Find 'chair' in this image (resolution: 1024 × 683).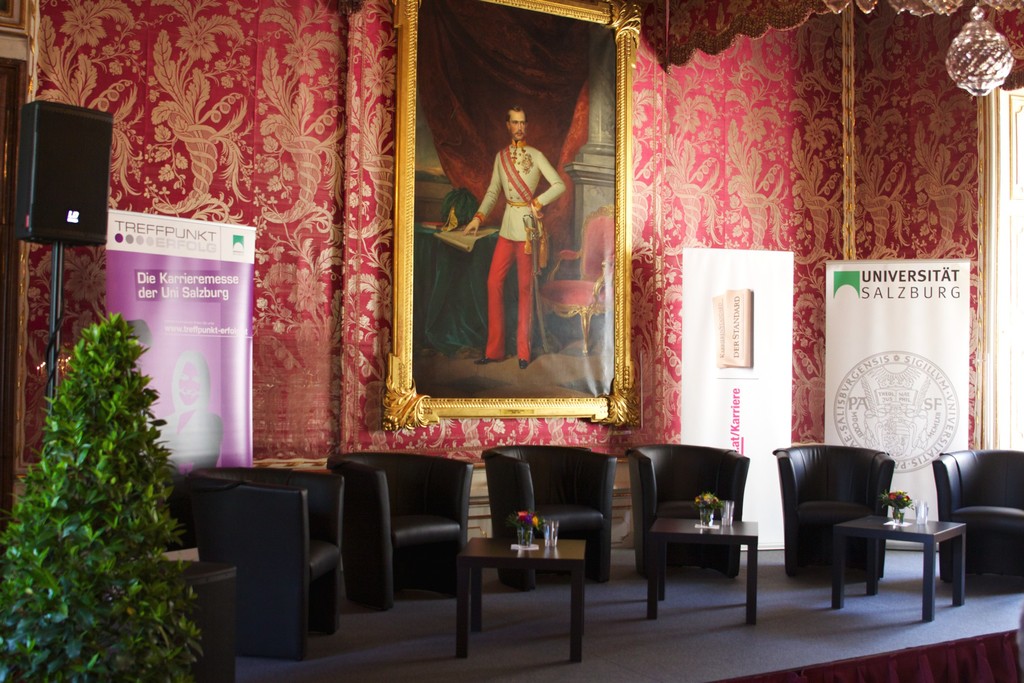
(791,440,918,617).
